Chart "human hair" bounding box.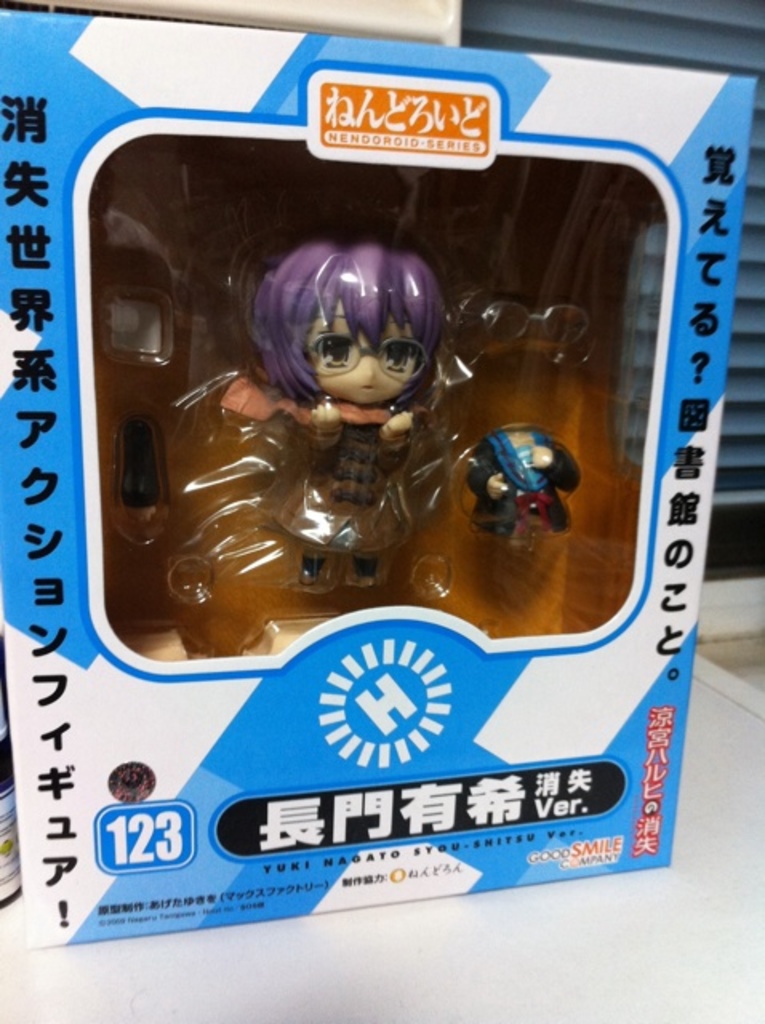
Charted: <region>245, 232, 467, 402</region>.
